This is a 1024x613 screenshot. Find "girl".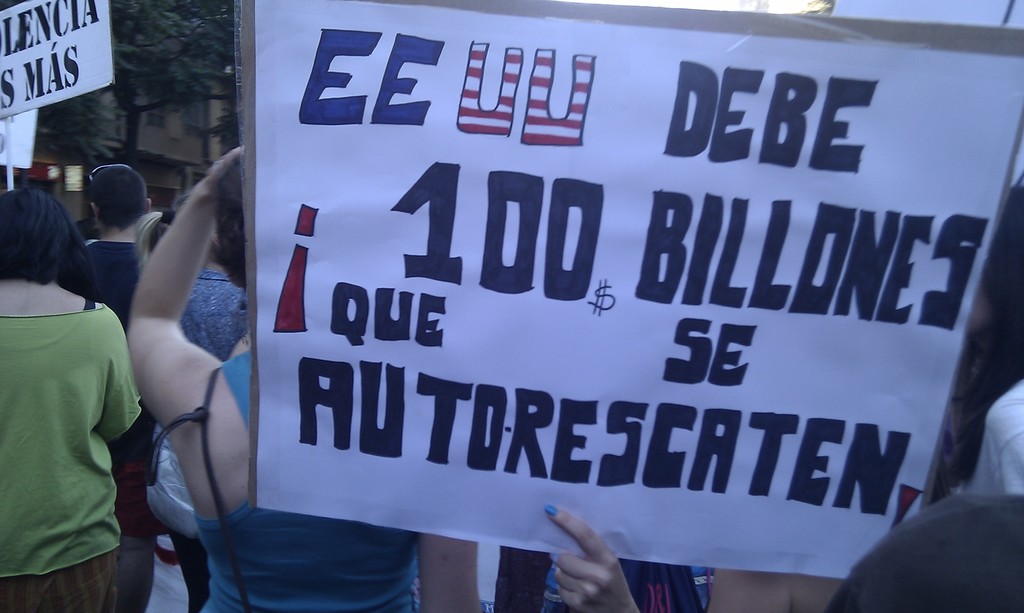
Bounding box: bbox=(0, 167, 152, 612).
